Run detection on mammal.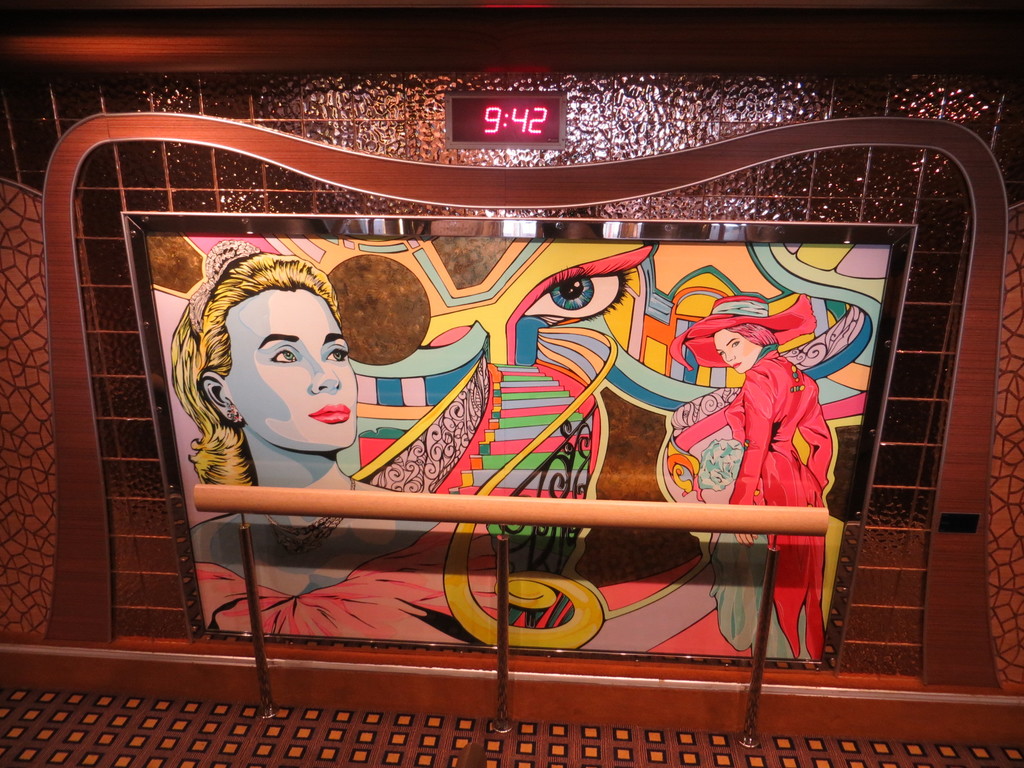
Result: {"left": 177, "top": 256, "right": 484, "bottom": 641}.
